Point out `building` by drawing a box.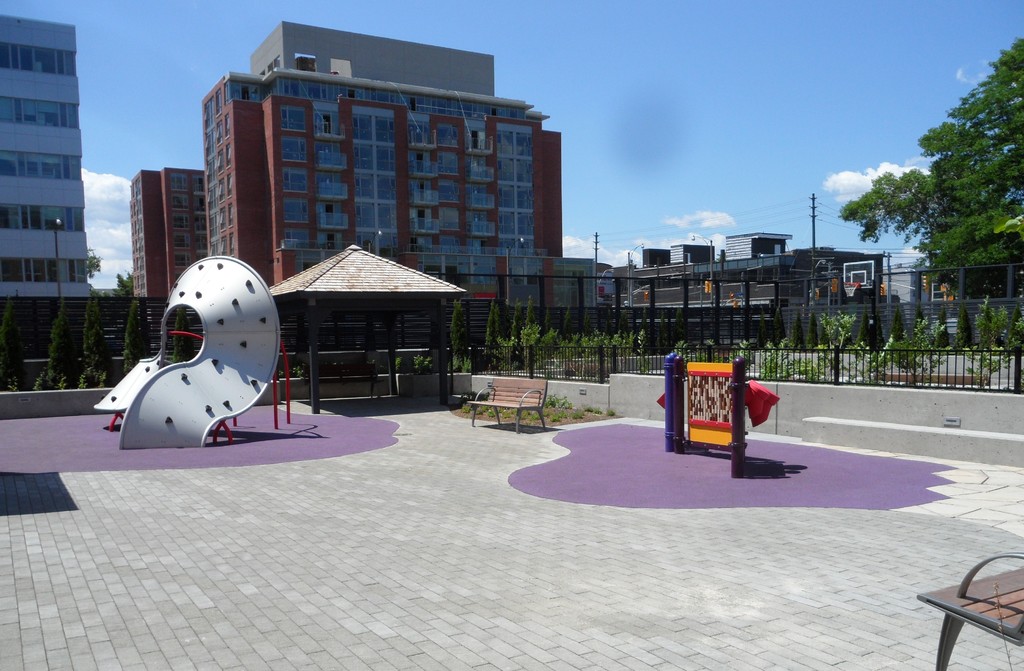
BBox(126, 167, 200, 309).
